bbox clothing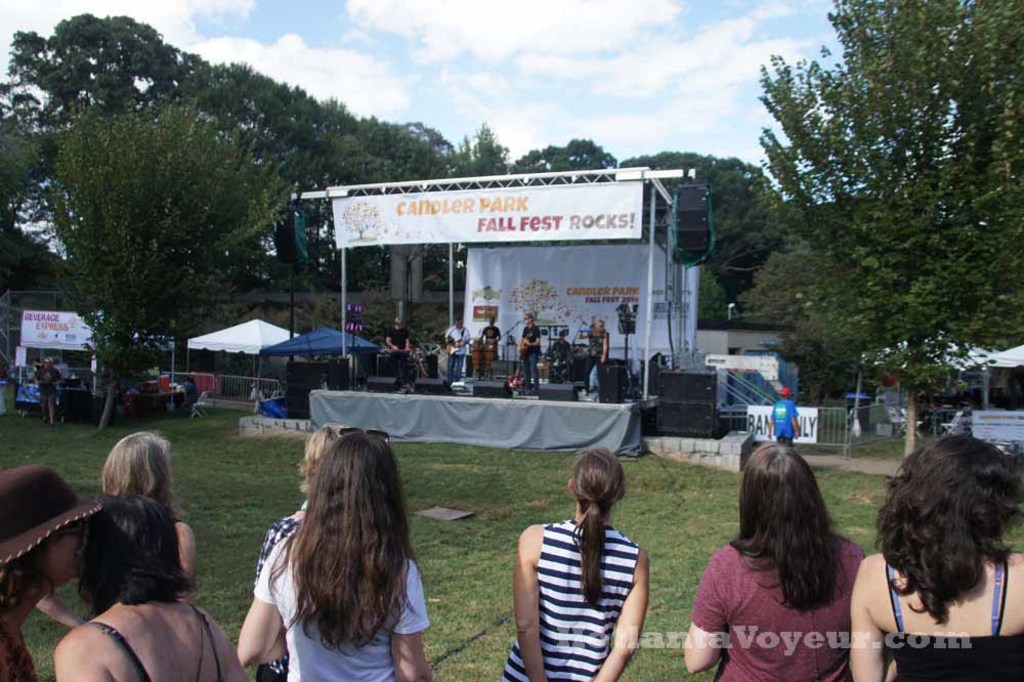
BBox(82, 596, 219, 681)
